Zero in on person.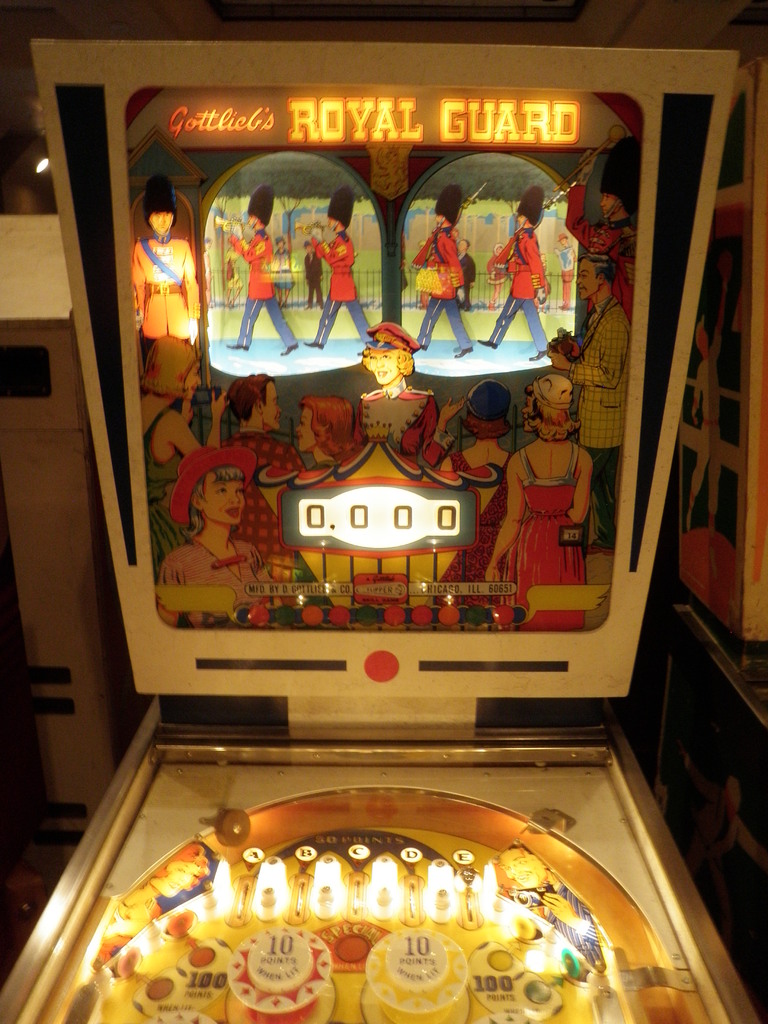
Zeroed in: bbox=(682, 252, 735, 543).
